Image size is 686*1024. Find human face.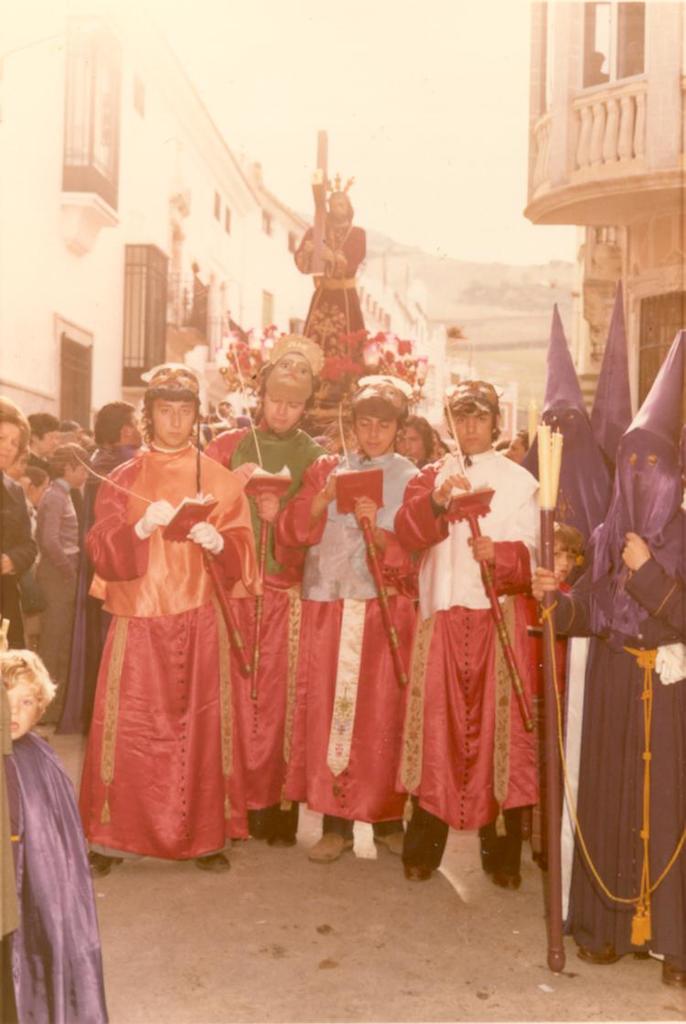
(left=262, top=393, right=305, bottom=435).
